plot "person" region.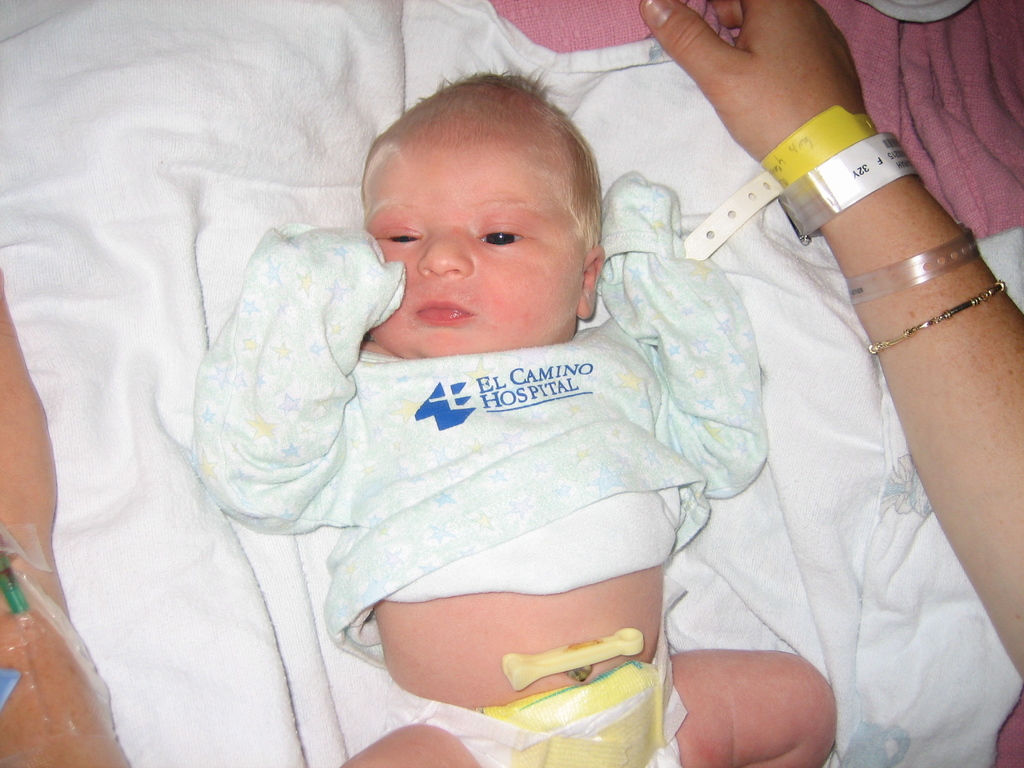
Plotted at left=194, top=68, right=836, bottom=767.
